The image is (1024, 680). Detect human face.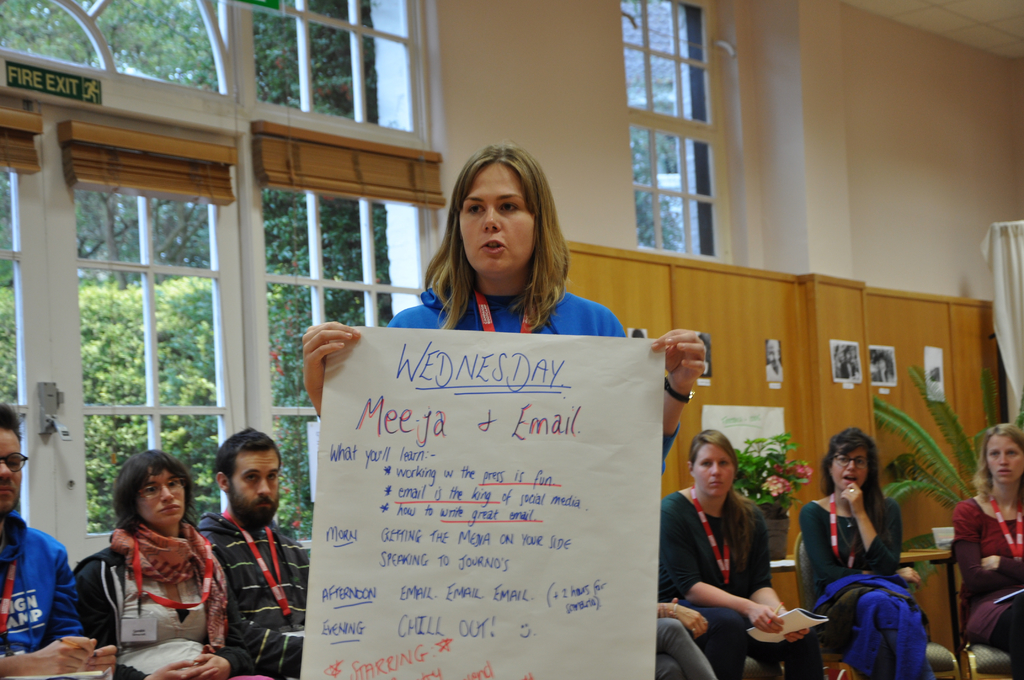
Detection: <bbox>982, 437, 1021, 489</bbox>.
